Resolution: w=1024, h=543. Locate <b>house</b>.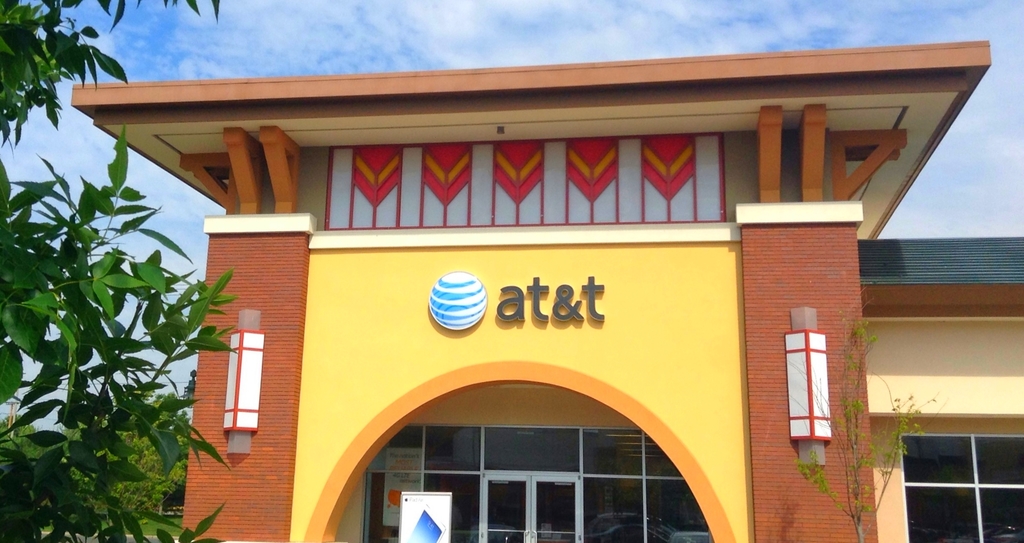
x1=69, y1=41, x2=1023, y2=542.
